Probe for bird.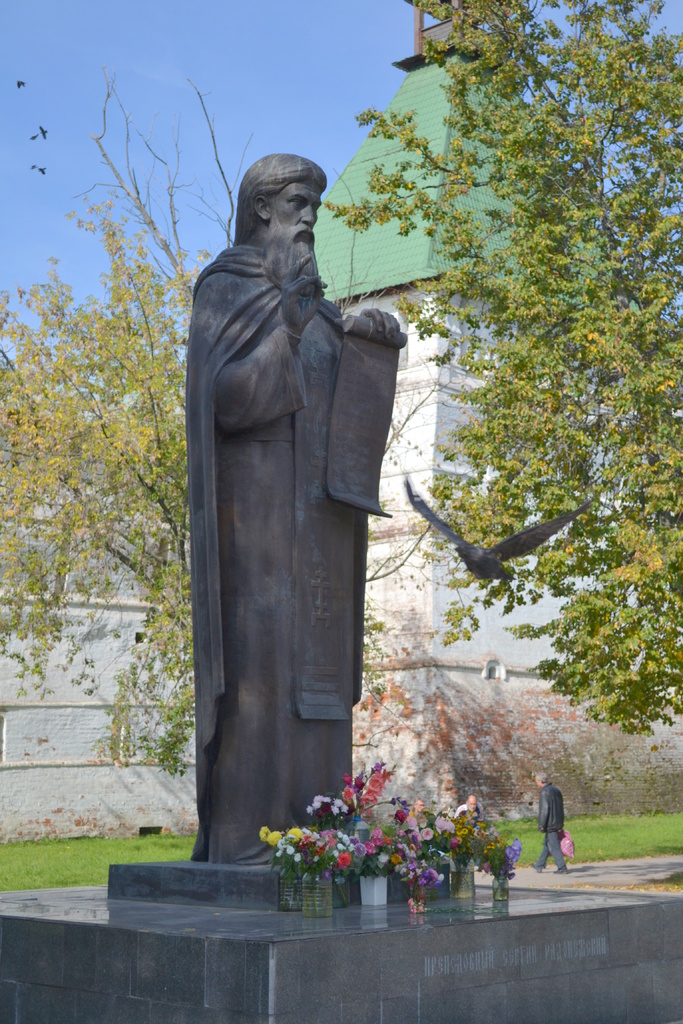
Probe result: 402,483,604,588.
